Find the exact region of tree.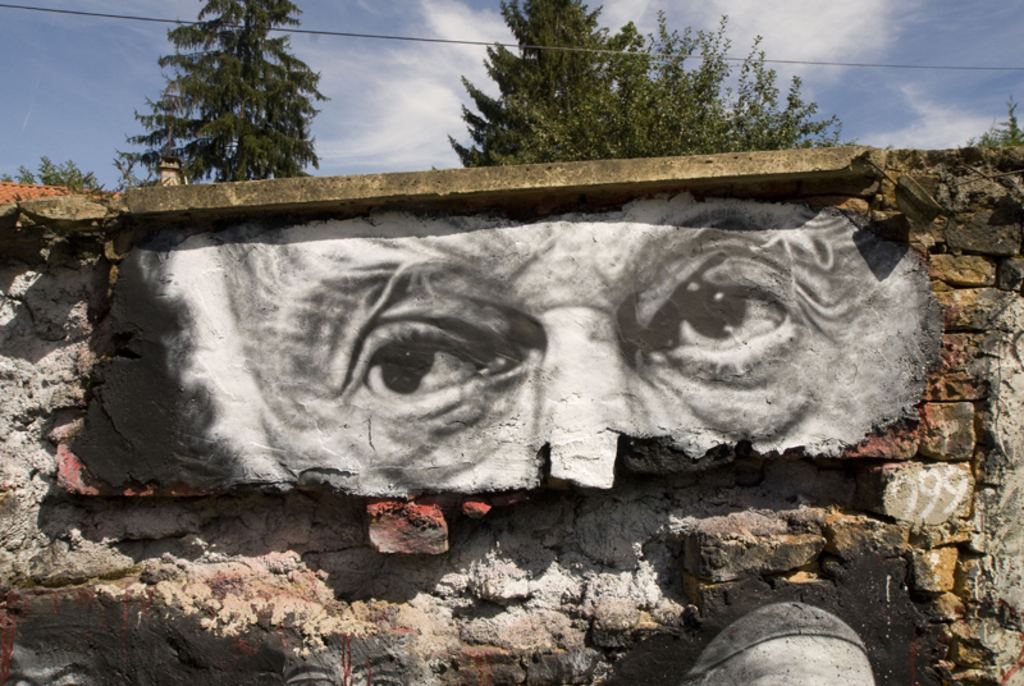
Exact region: left=134, top=0, right=326, bottom=197.
